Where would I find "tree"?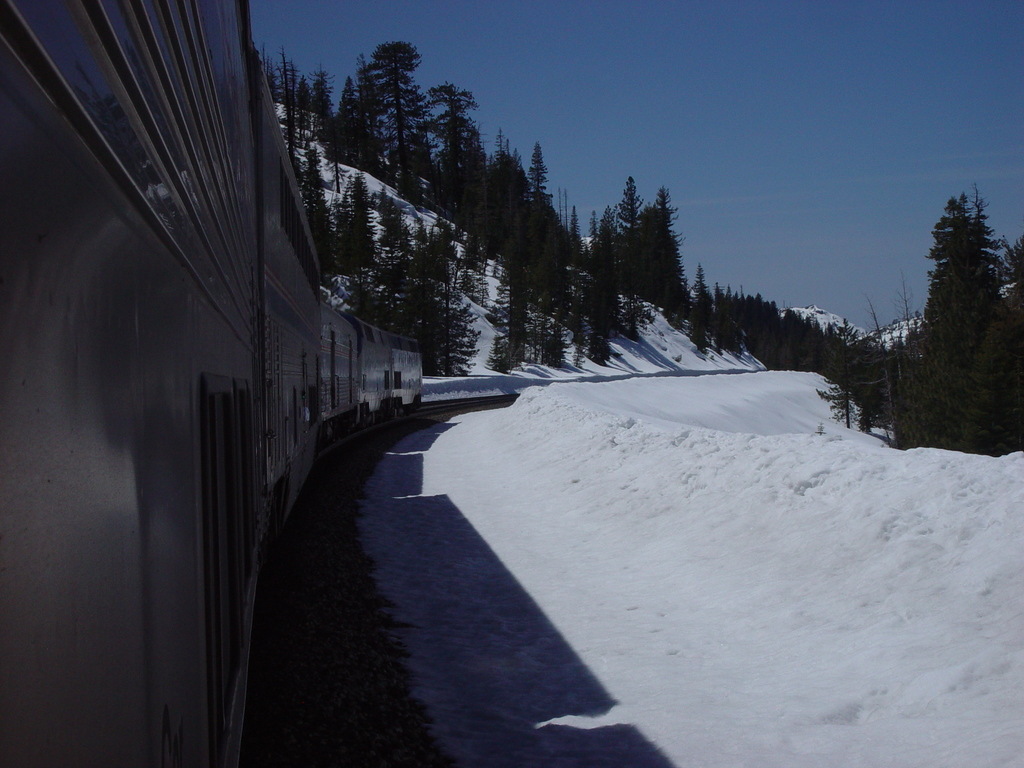
At crop(696, 267, 710, 346).
